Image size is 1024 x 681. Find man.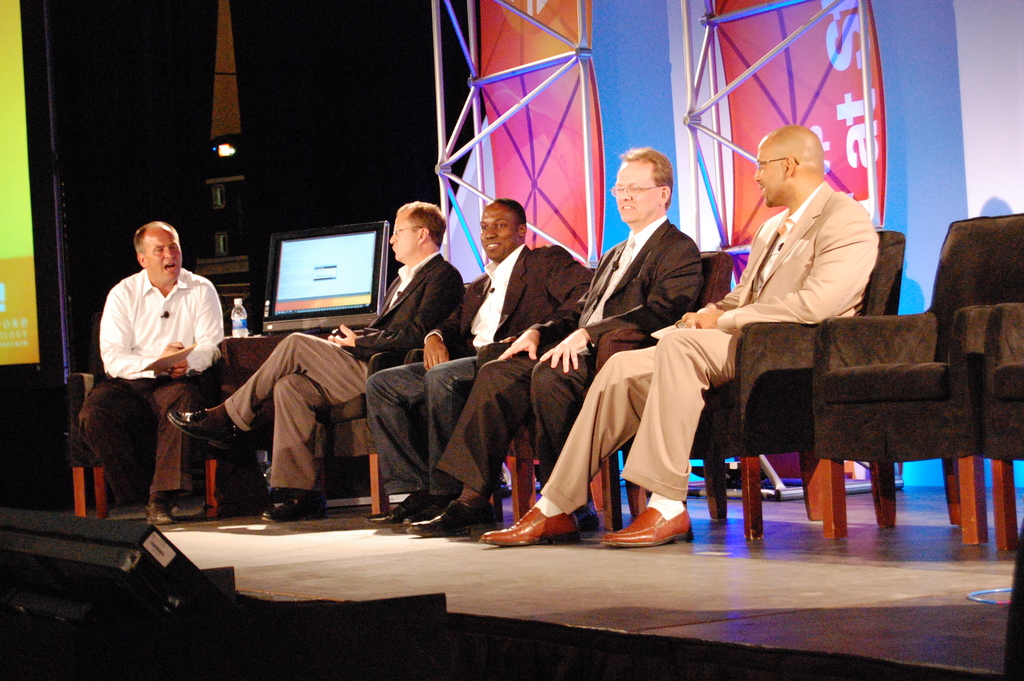
box=[479, 122, 879, 549].
